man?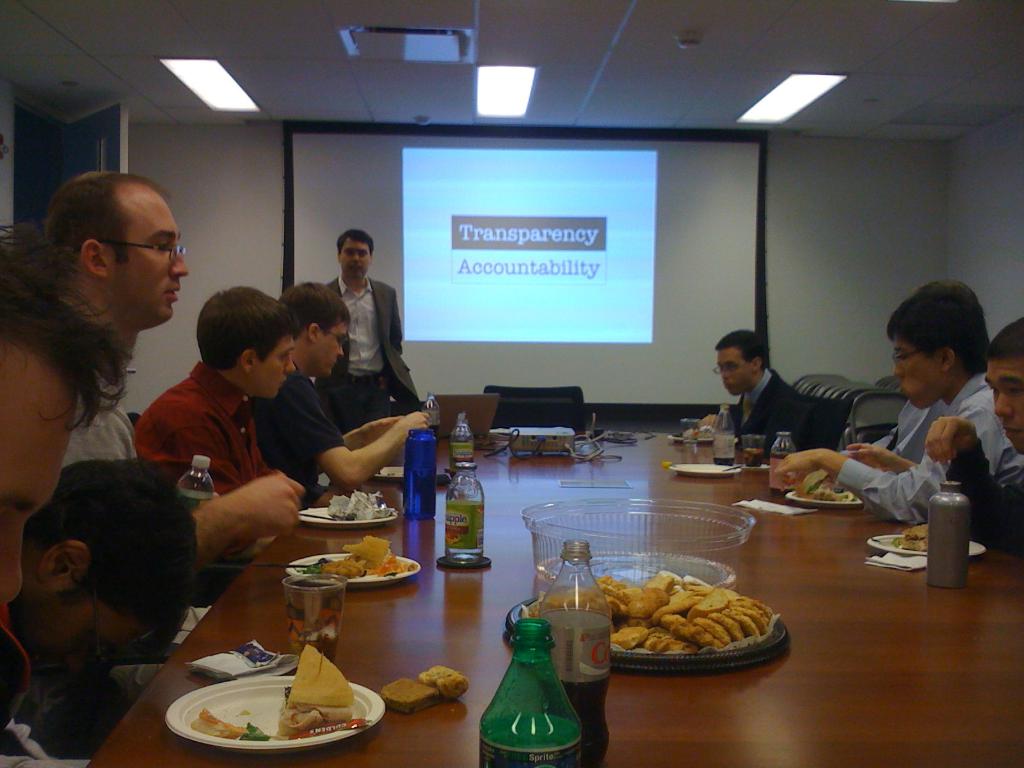
6,461,186,767
